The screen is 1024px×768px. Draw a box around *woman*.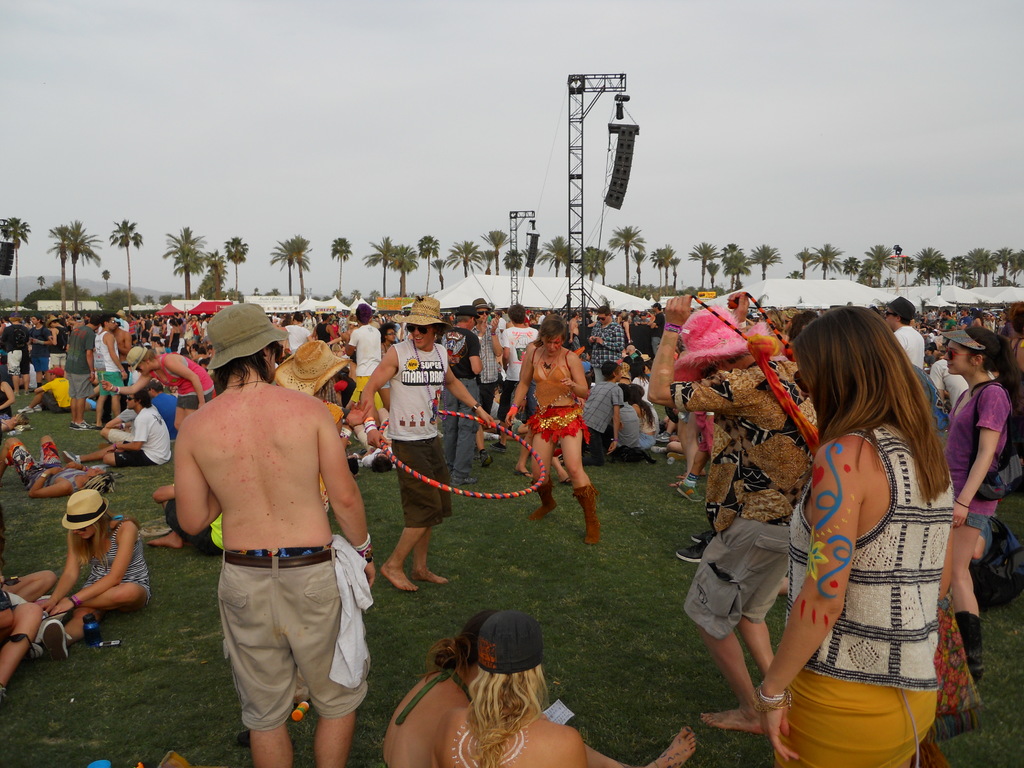
box=[26, 484, 149, 669].
